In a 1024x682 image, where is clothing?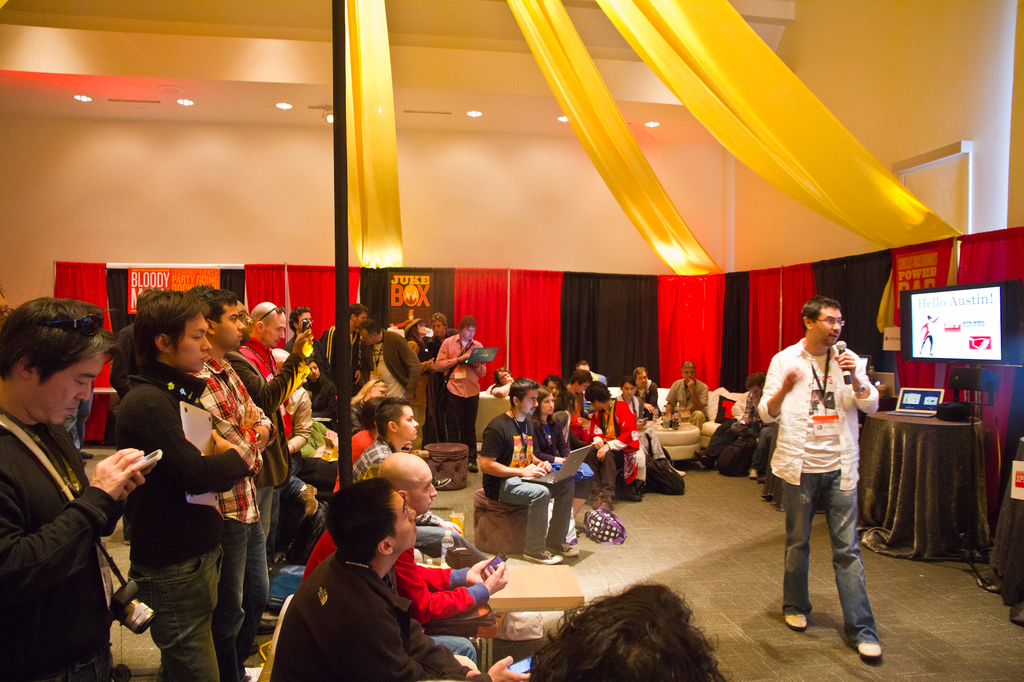
[719,386,777,464].
